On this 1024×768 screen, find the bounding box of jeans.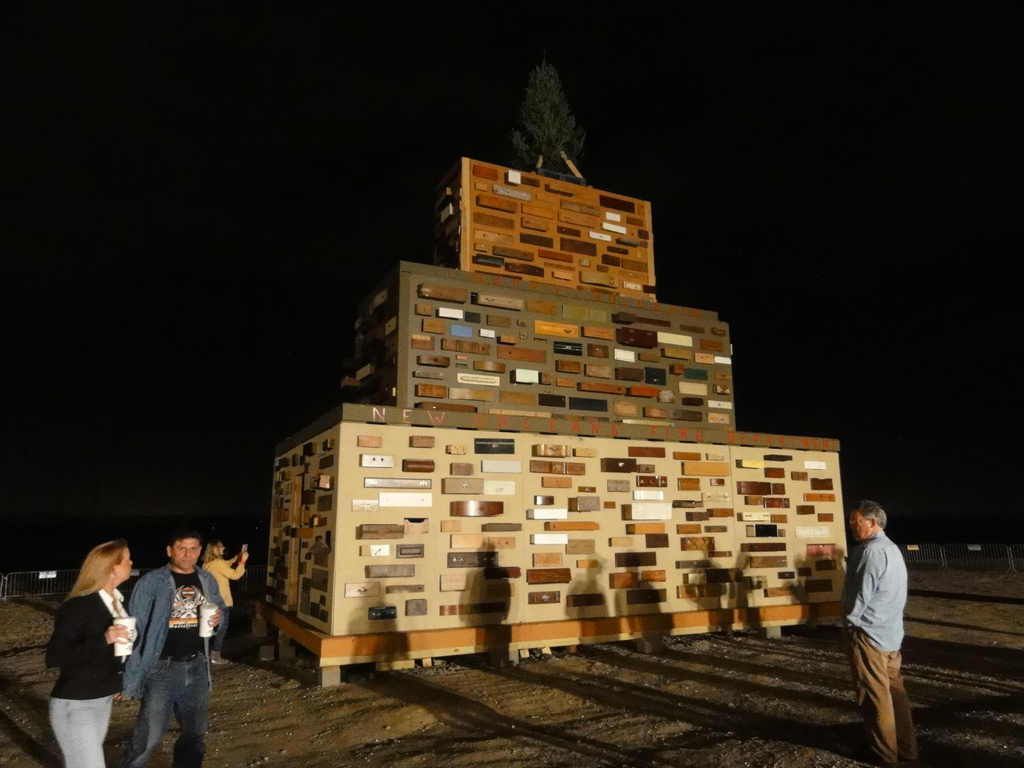
Bounding box: pyautogui.locateOnScreen(47, 699, 113, 767).
